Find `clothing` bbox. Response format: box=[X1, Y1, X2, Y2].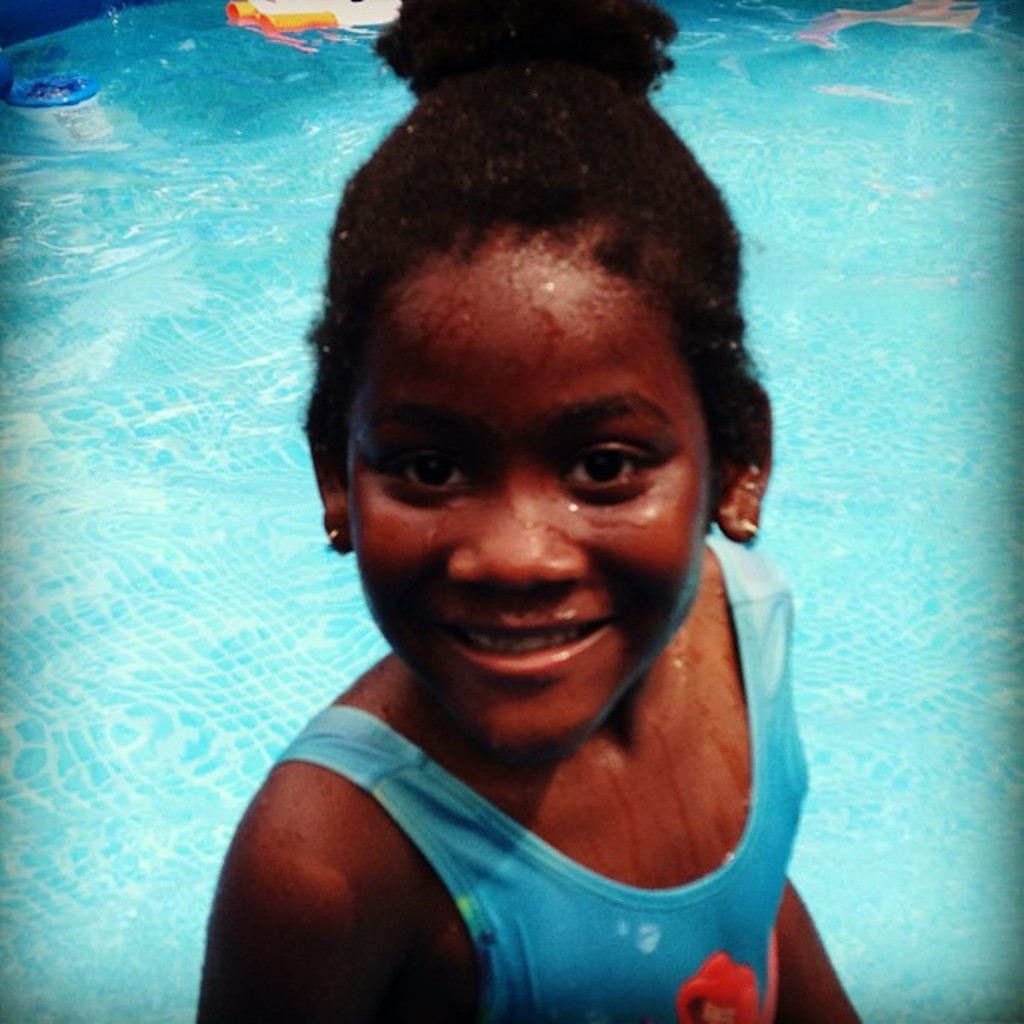
box=[238, 463, 825, 999].
